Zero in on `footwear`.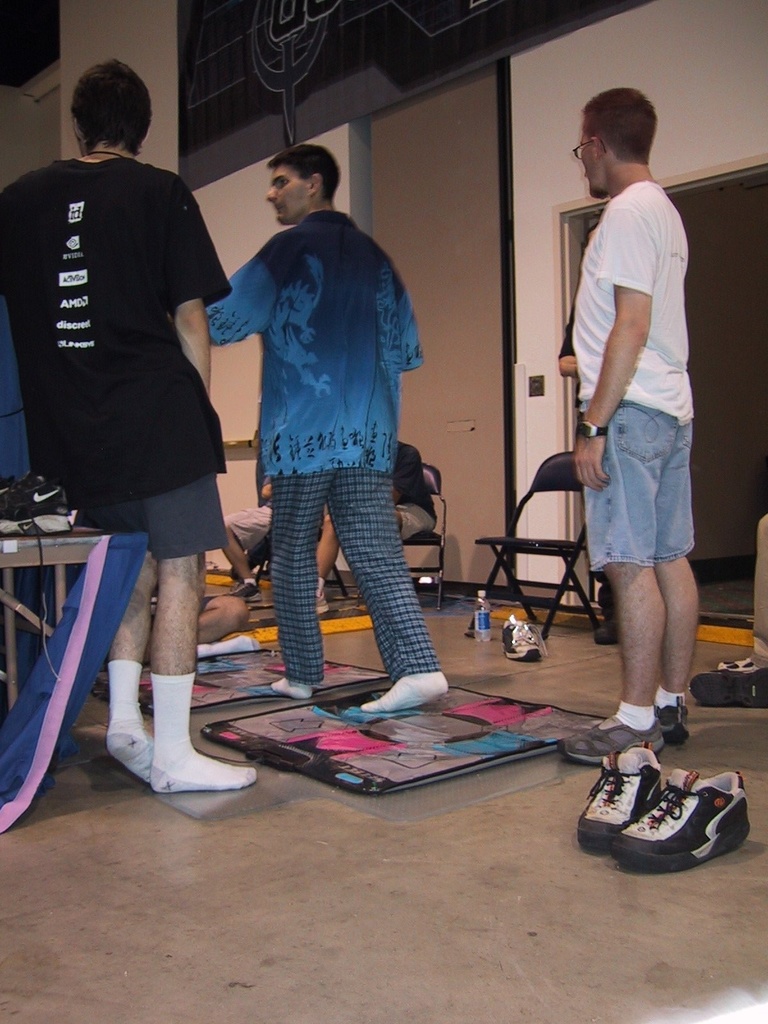
Zeroed in: BBox(228, 576, 261, 607).
